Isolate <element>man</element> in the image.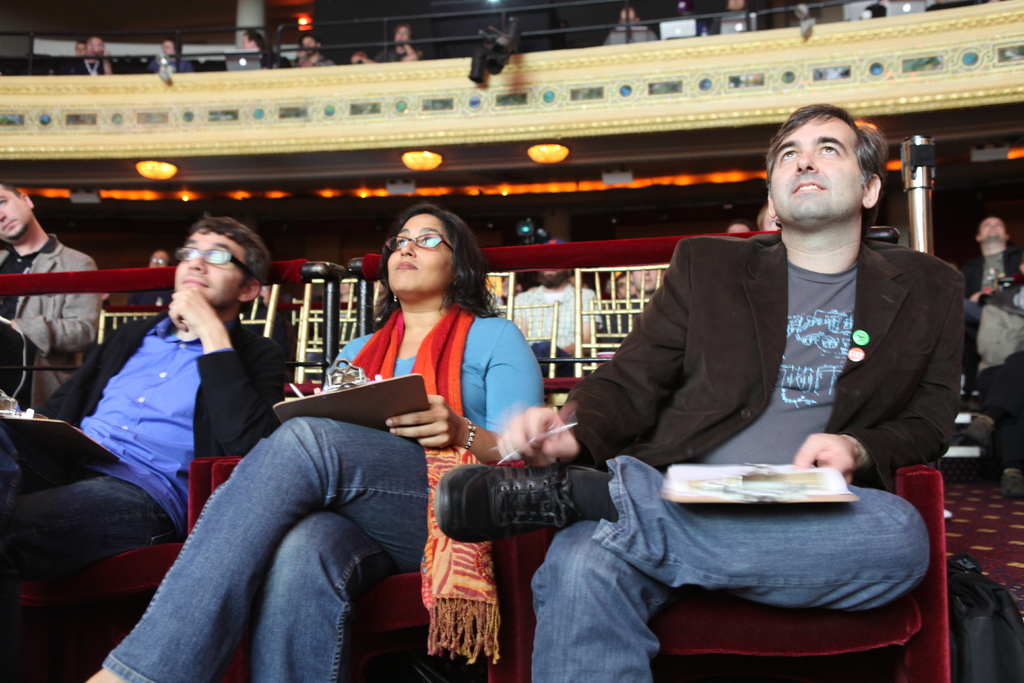
Isolated region: rect(240, 29, 274, 69).
